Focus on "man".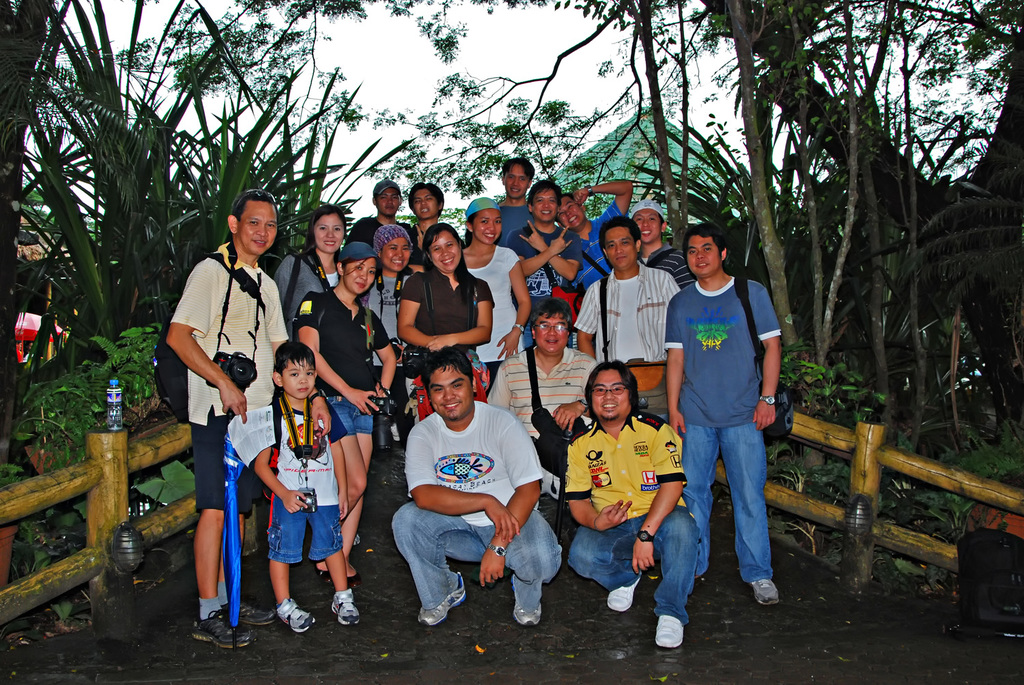
Focused at <region>626, 198, 698, 290</region>.
